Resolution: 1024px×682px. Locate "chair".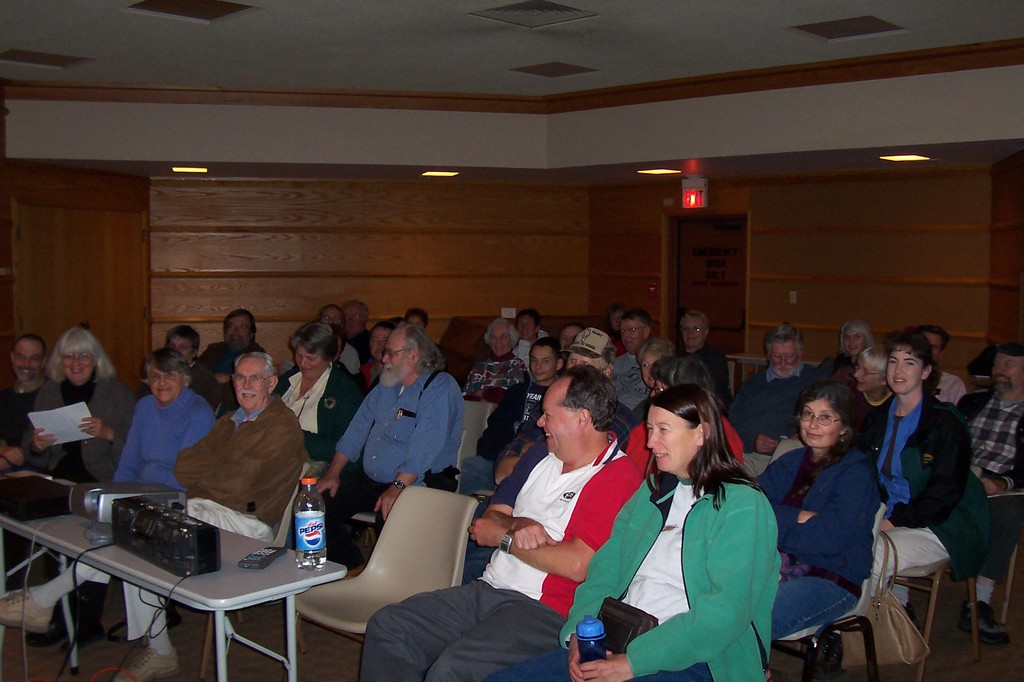
select_region(989, 541, 1023, 629).
